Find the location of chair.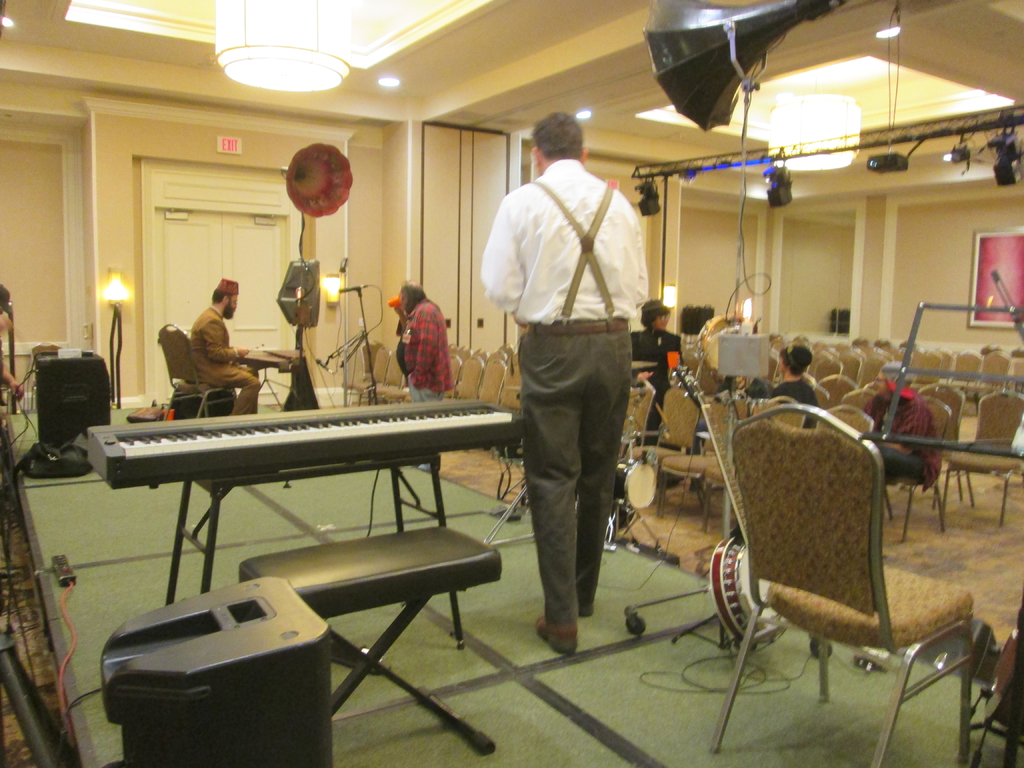
Location: <box>952,389,1013,528</box>.
